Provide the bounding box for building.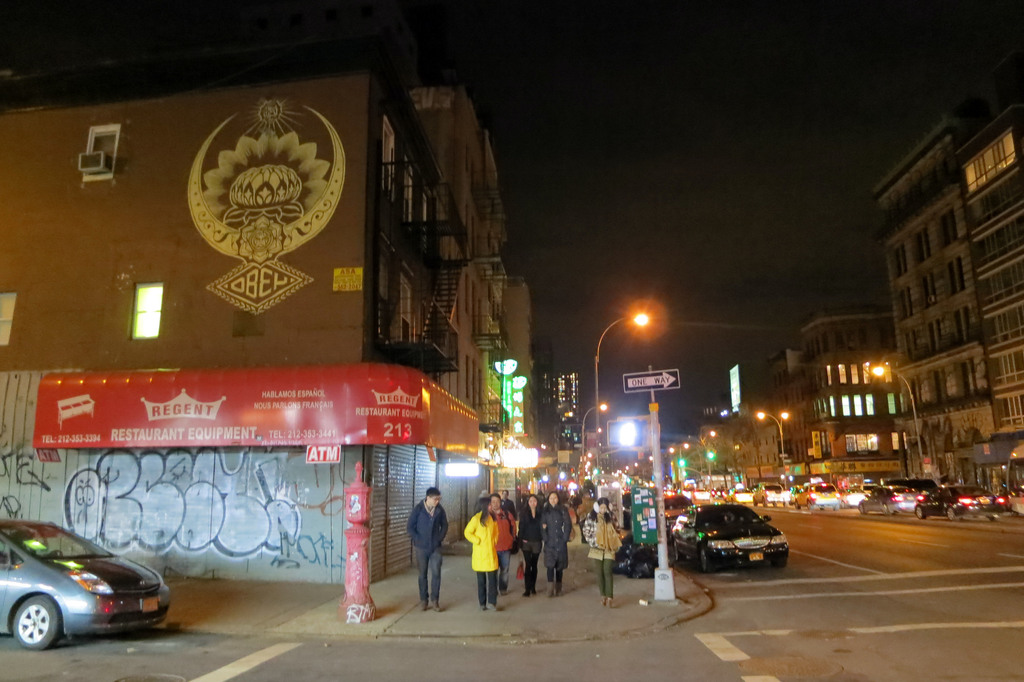
(x1=771, y1=307, x2=905, y2=488).
